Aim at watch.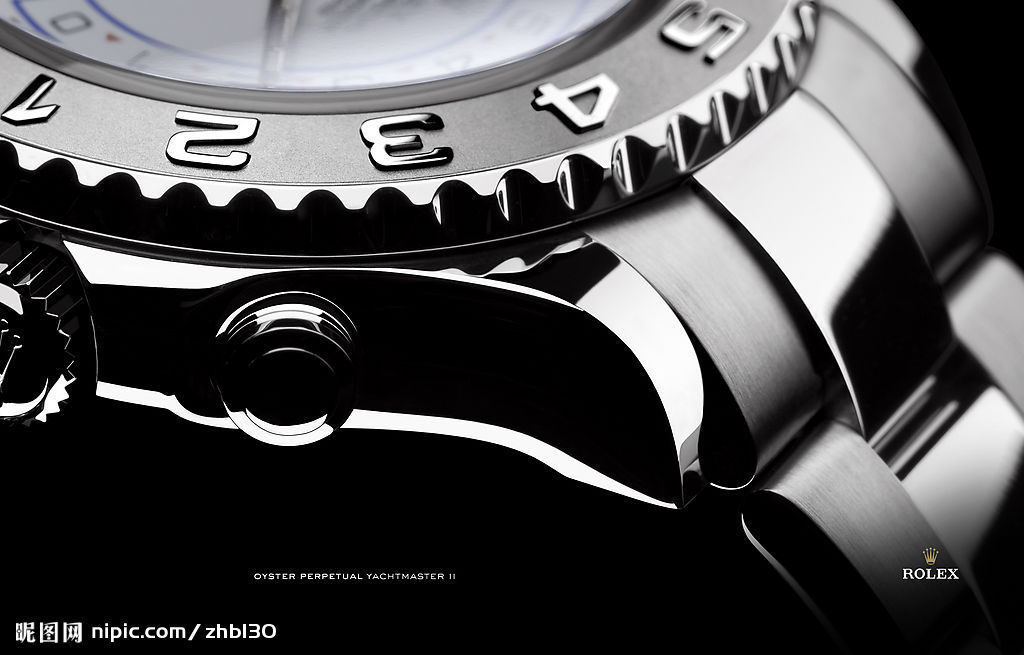
Aimed at {"x1": 11, "y1": 0, "x2": 1008, "y2": 632}.
